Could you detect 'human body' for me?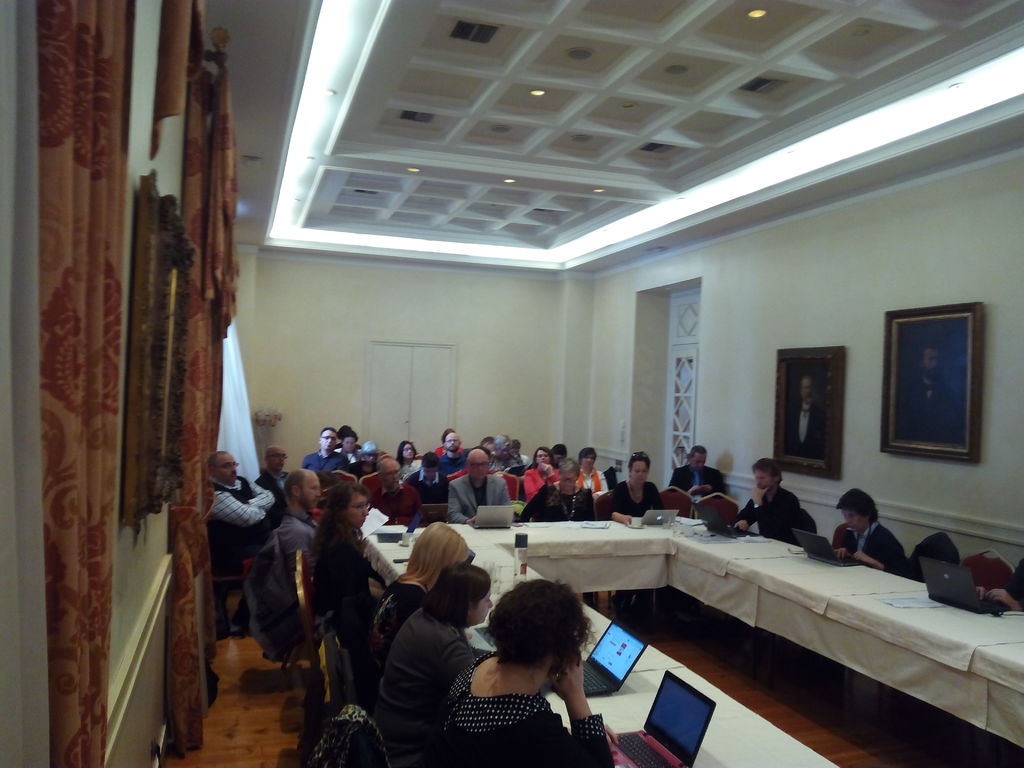
Detection result: box(973, 557, 1020, 612).
